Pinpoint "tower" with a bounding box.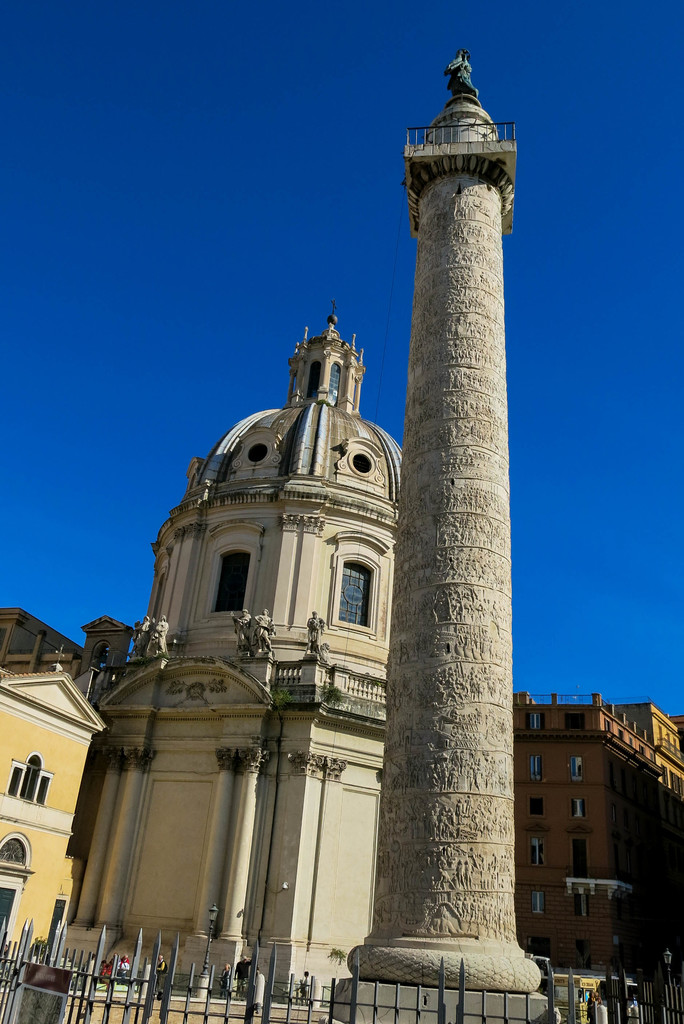
(x1=51, y1=302, x2=405, y2=1004).
